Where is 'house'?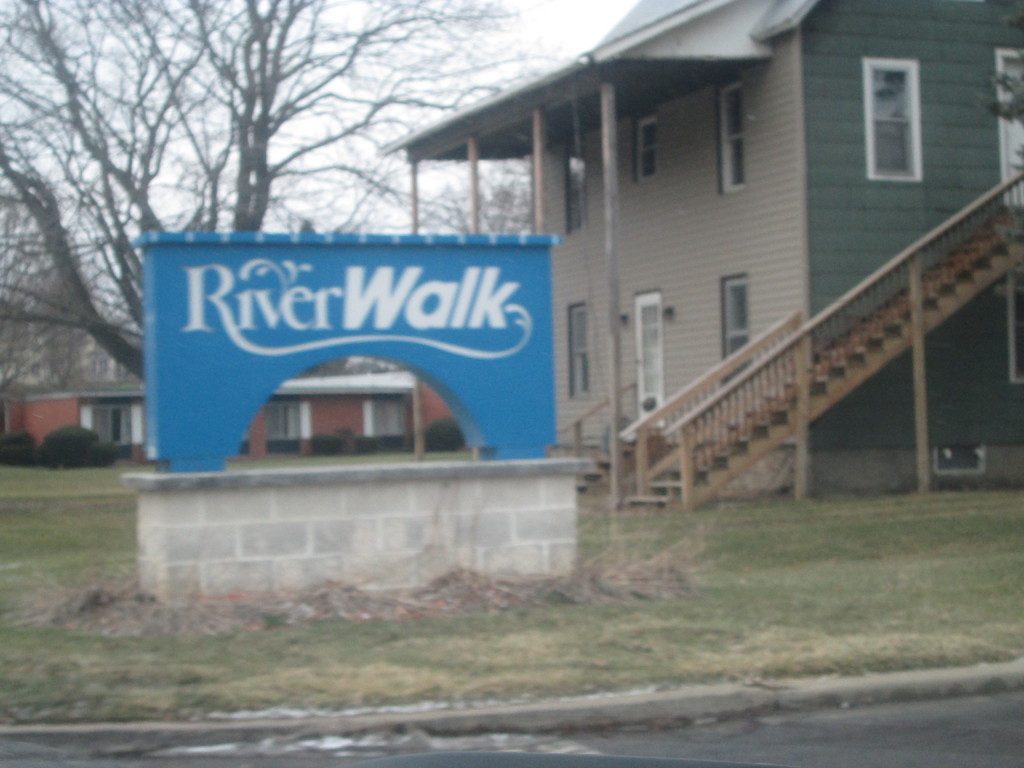
x1=0, y1=368, x2=452, y2=465.
